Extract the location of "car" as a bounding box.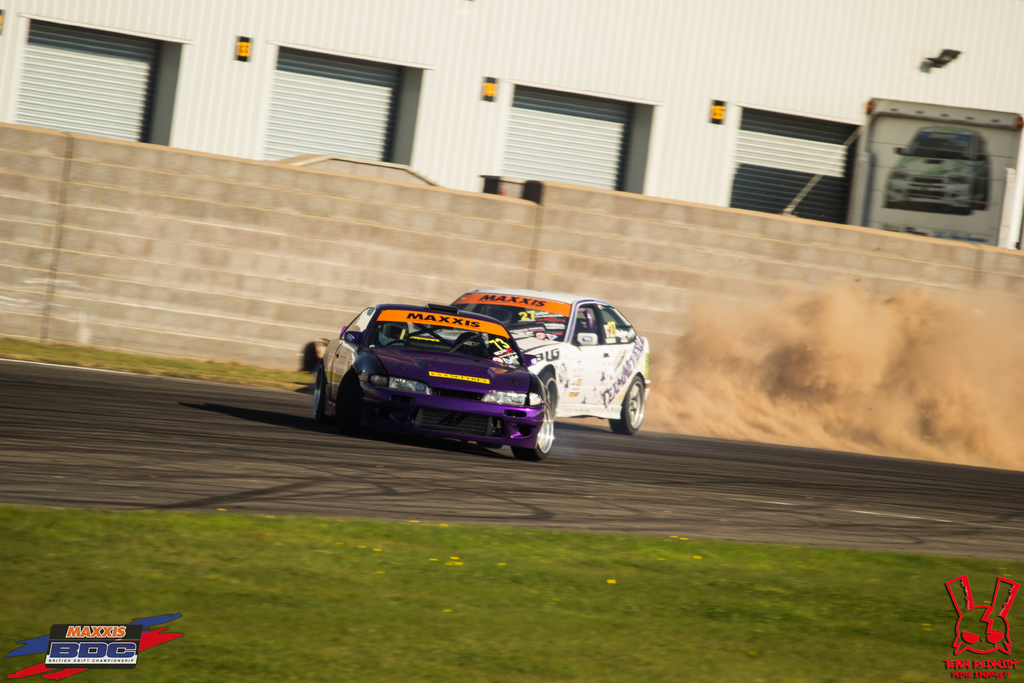
(310,300,554,457).
